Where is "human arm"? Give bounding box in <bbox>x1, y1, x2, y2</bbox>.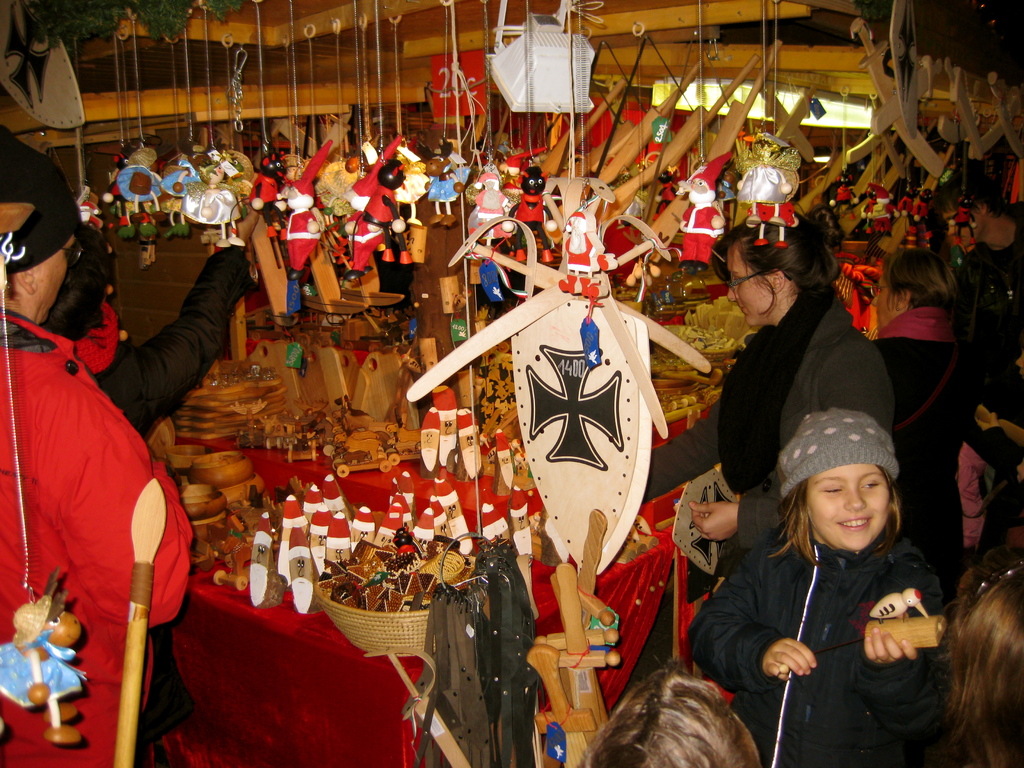
<bbox>968, 406, 1023, 474</bbox>.
